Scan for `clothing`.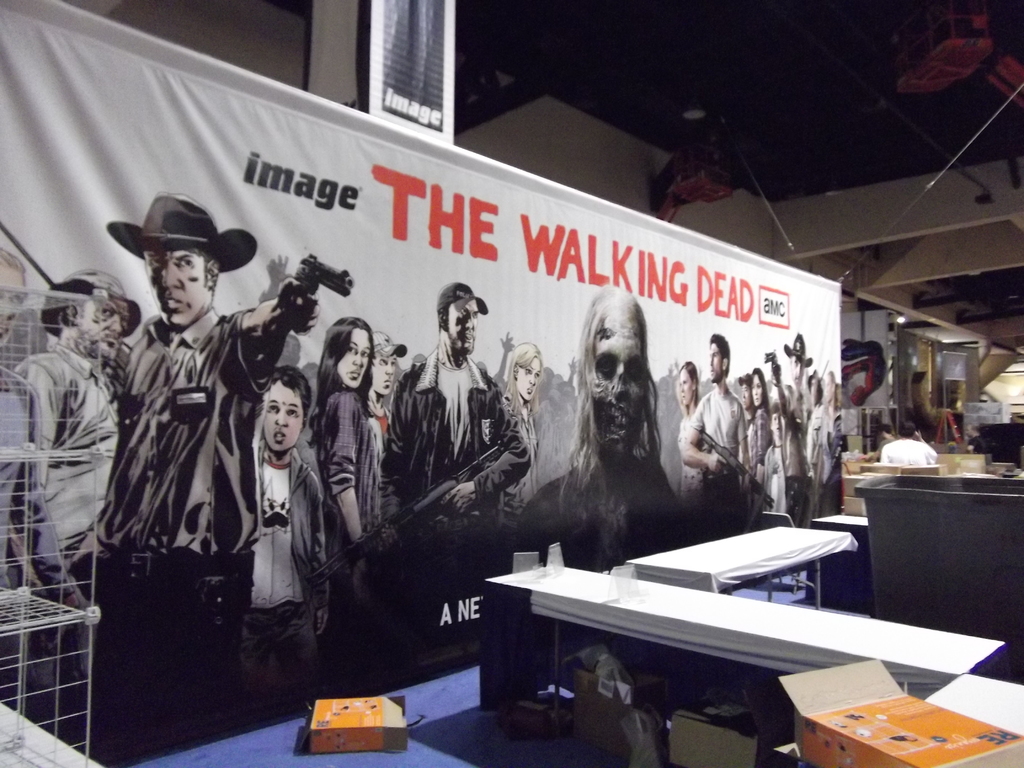
Scan result: bbox(382, 344, 532, 563).
